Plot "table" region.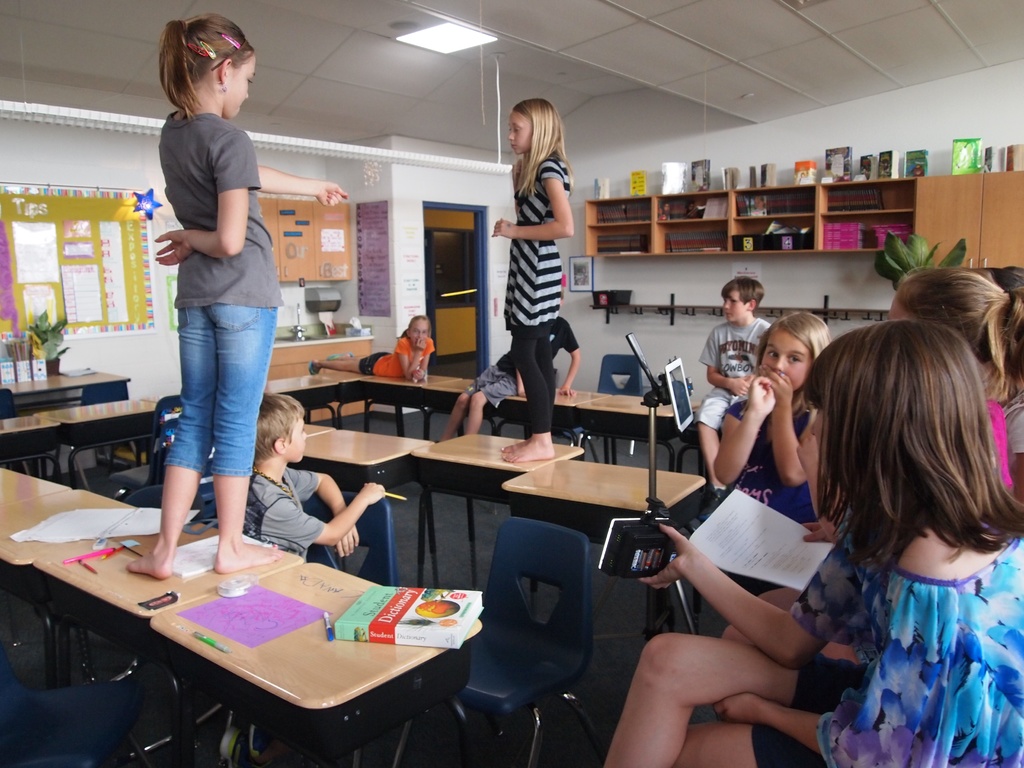
Plotted at 499, 455, 710, 549.
